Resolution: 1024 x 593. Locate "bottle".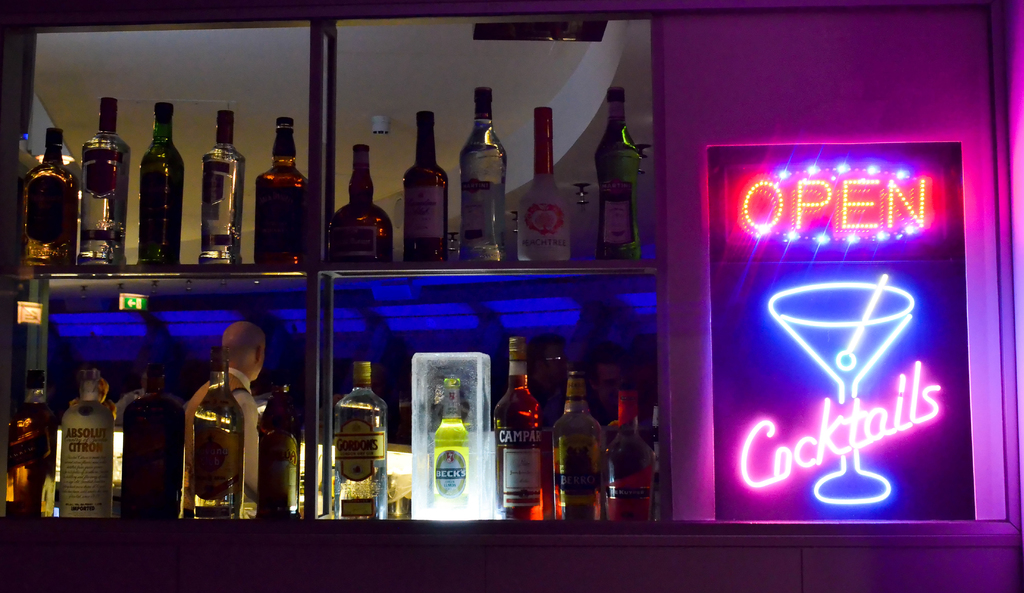
region(0, 374, 61, 529).
